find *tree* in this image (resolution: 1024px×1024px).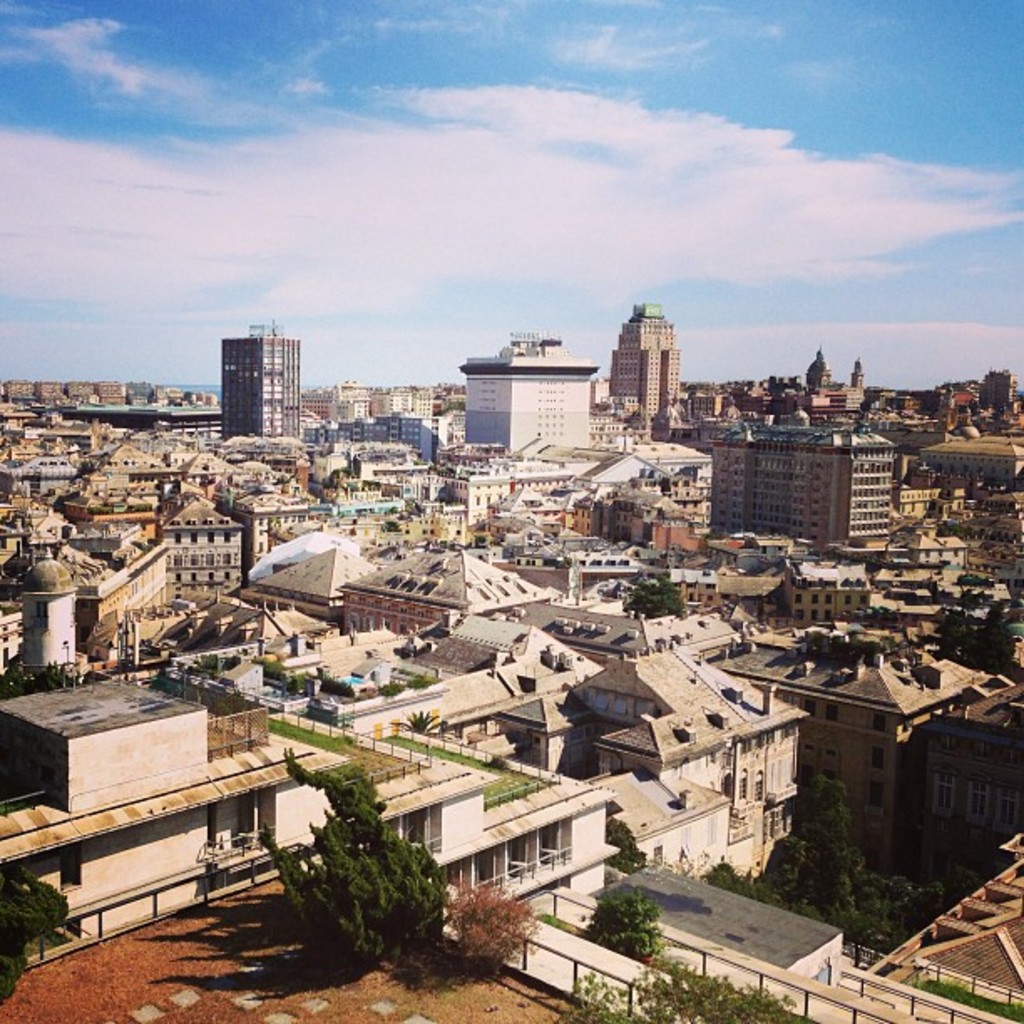
(577, 885, 668, 962).
